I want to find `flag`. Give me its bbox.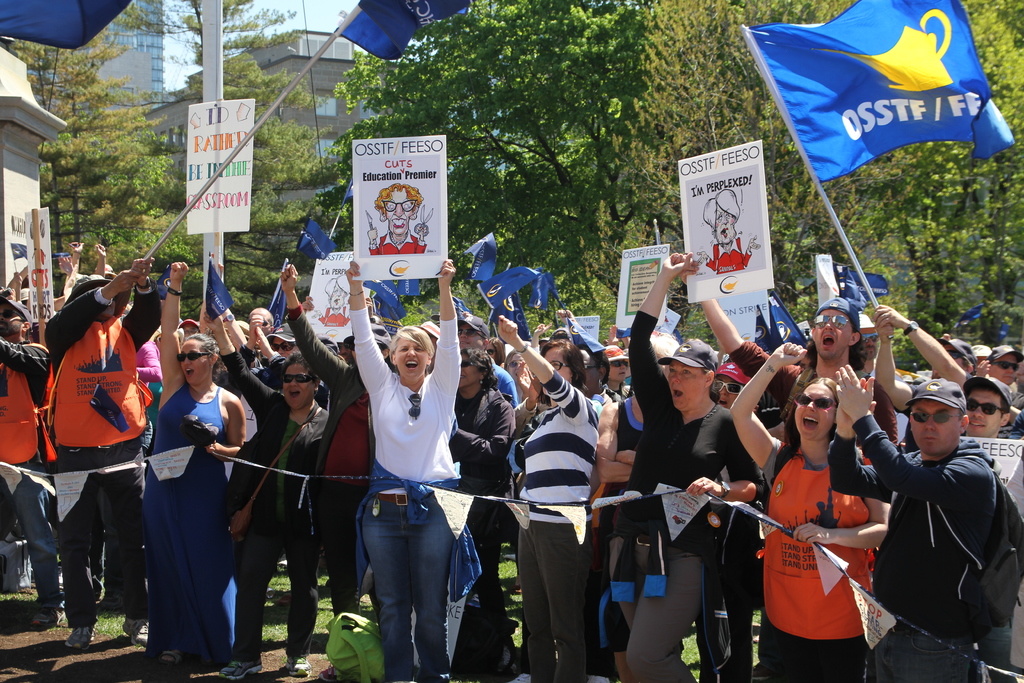
465 226 496 285.
